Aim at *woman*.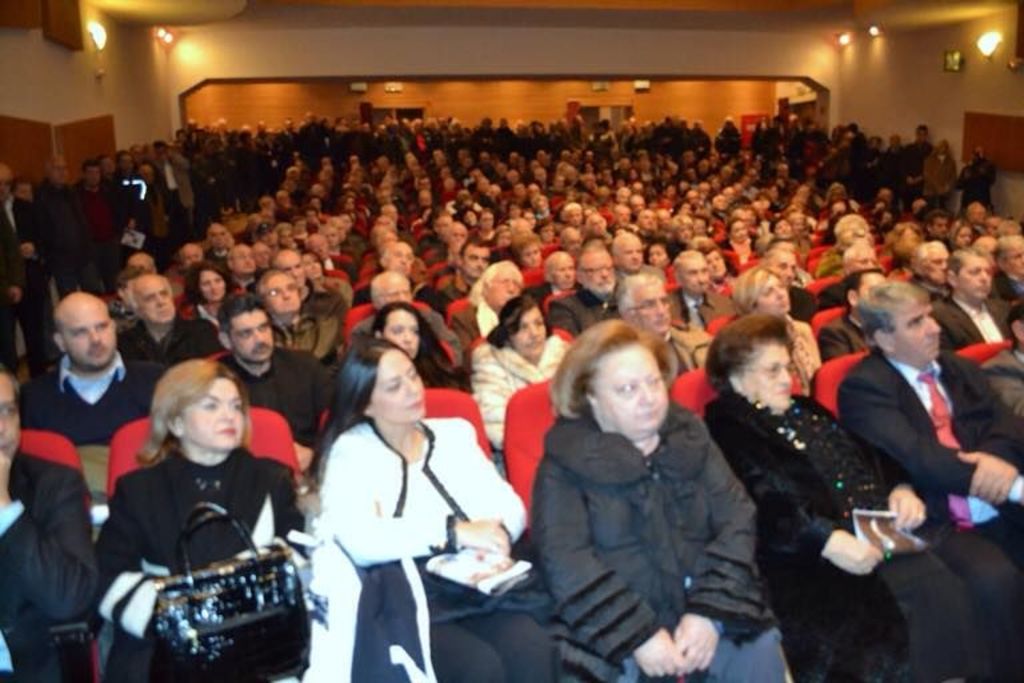
Aimed at locate(371, 304, 477, 390).
